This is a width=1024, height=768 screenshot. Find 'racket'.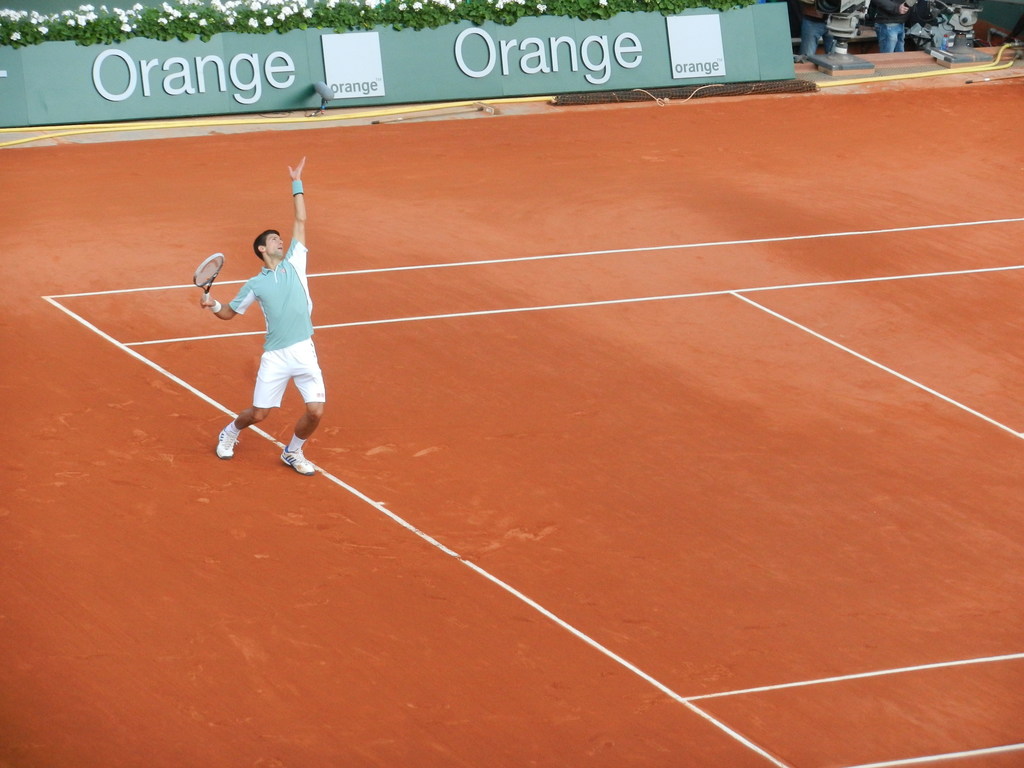
Bounding box: detection(195, 251, 228, 311).
